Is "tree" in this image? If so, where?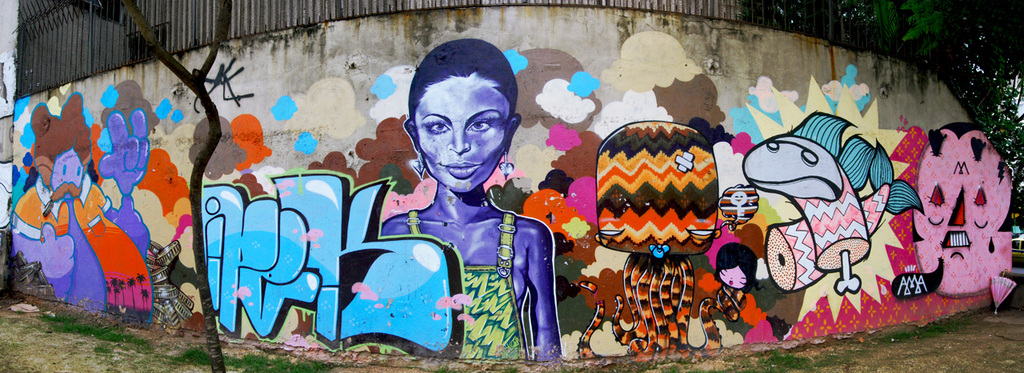
Yes, at BBox(777, 0, 1023, 228).
